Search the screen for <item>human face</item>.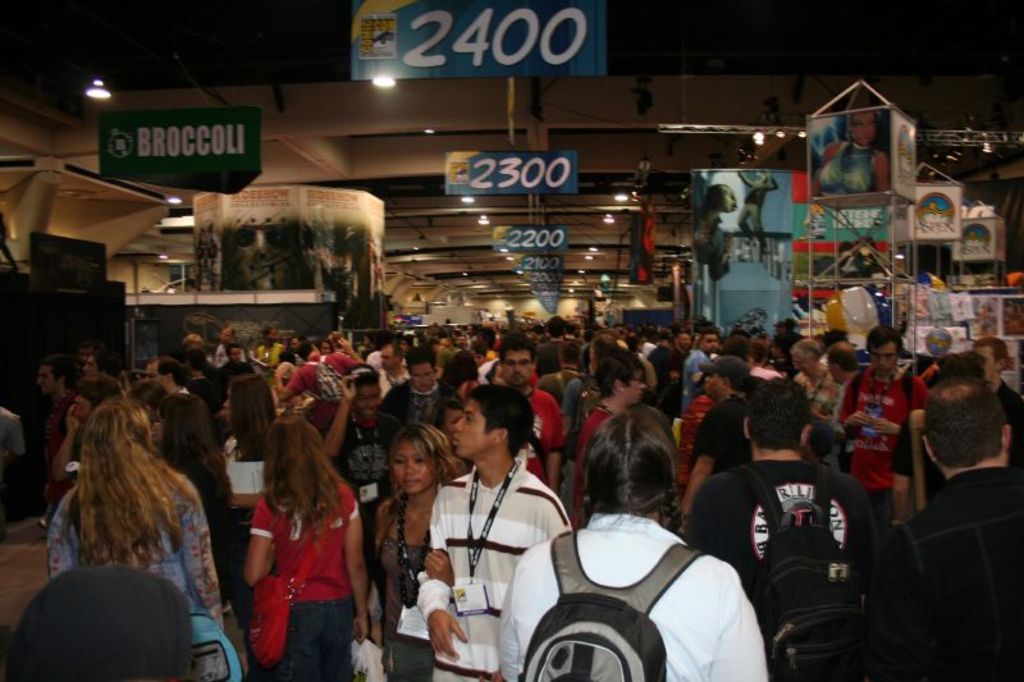
Found at <region>451, 398, 495, 456</region>.
